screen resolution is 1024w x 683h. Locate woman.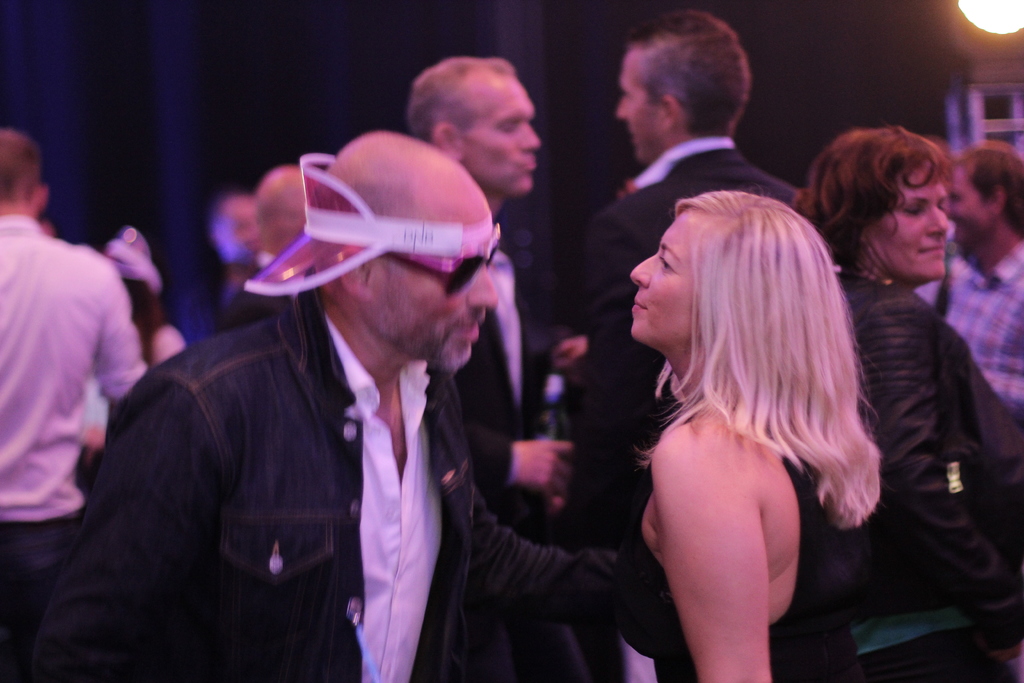
detection(607, 190, 882, 682).
